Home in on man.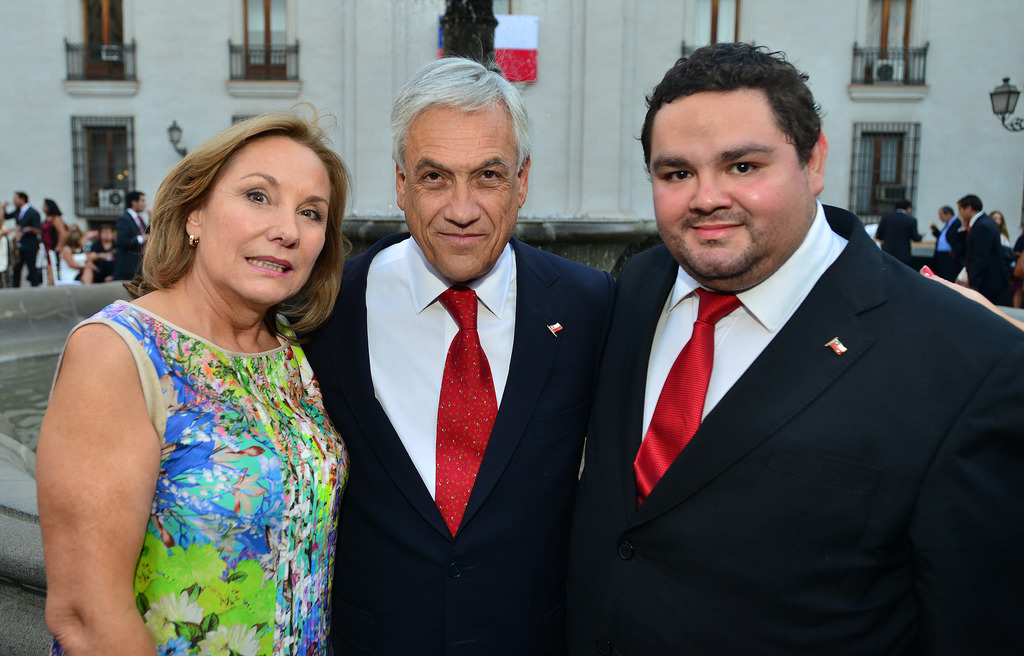
Homed in at BBox(118, 195, 150, 279).
